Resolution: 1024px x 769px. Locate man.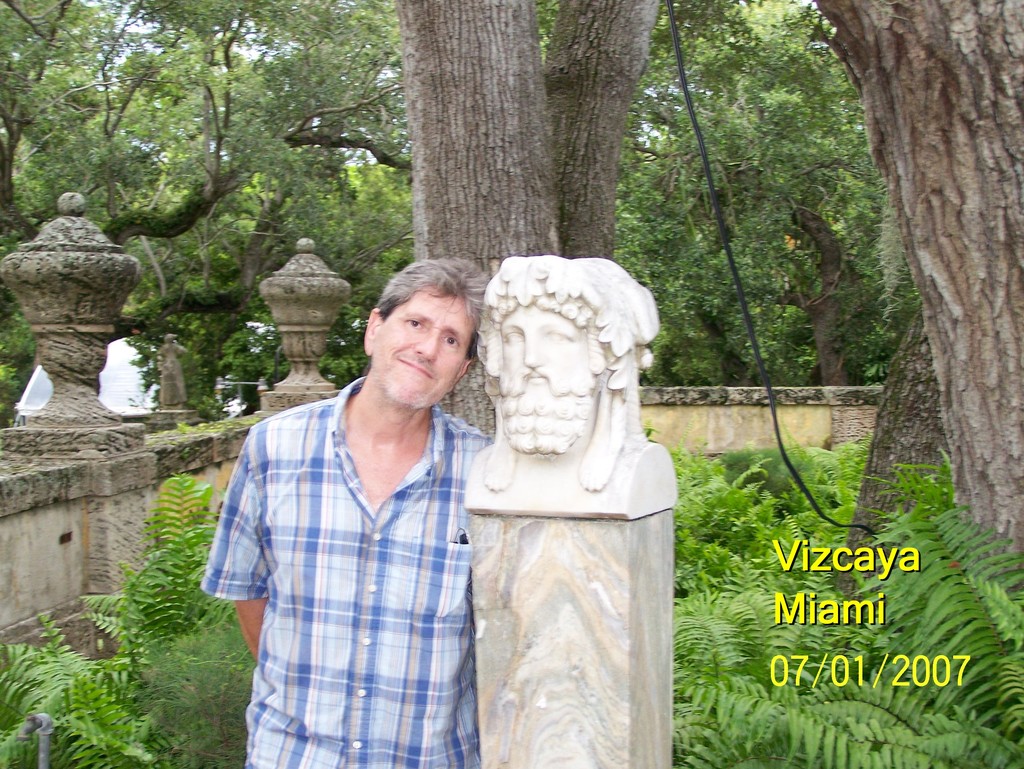
bbox=(464, 249, 673, 490).
